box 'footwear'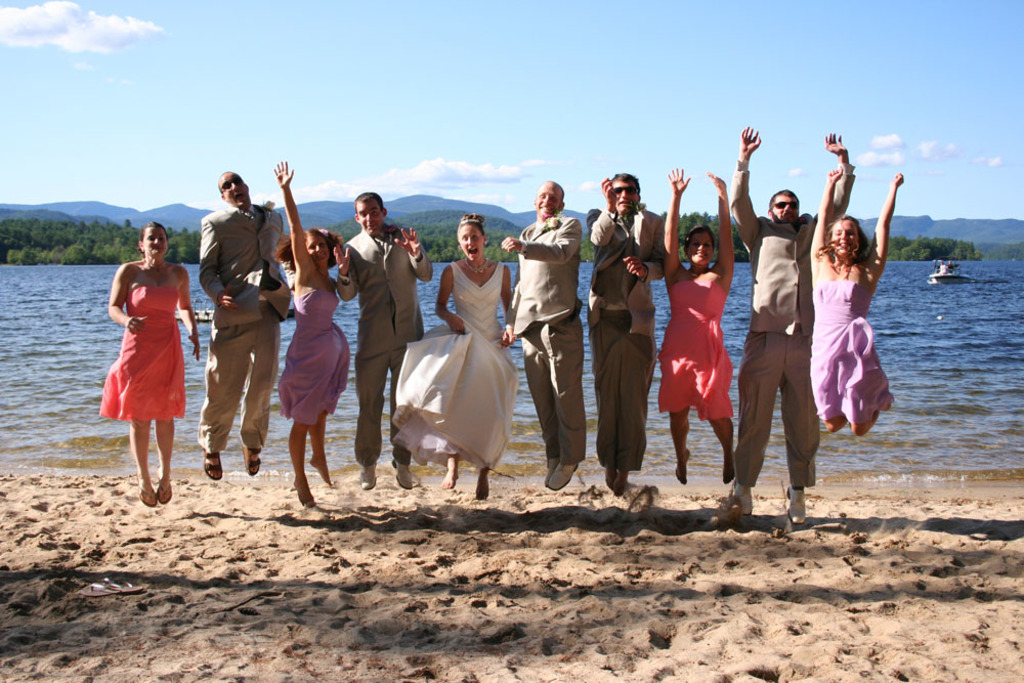
crop(137, 474, 156, 505)
